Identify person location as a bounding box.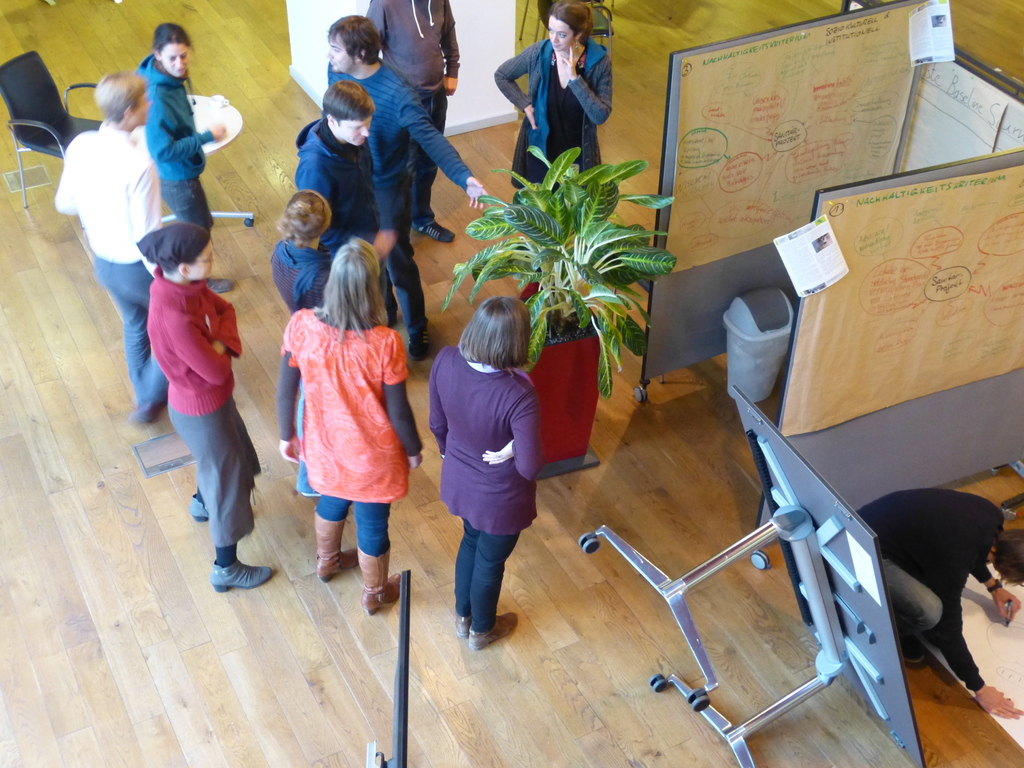
[424, 291, 535, 653].
